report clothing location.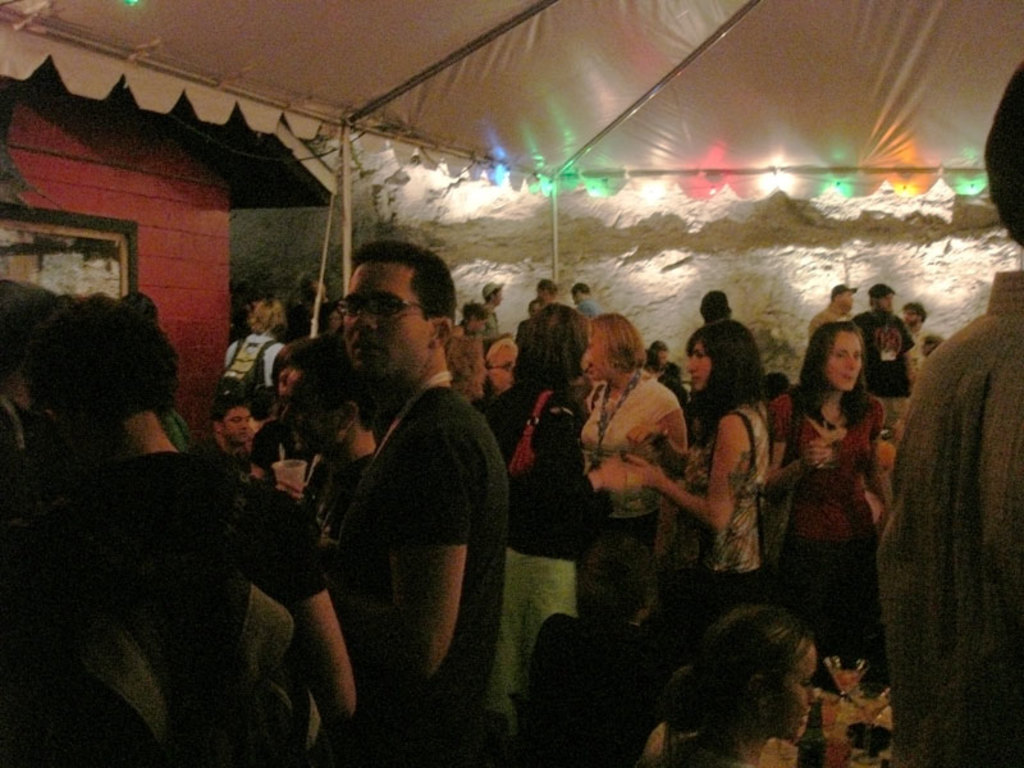
Report: 228, 329, 284, 383.
